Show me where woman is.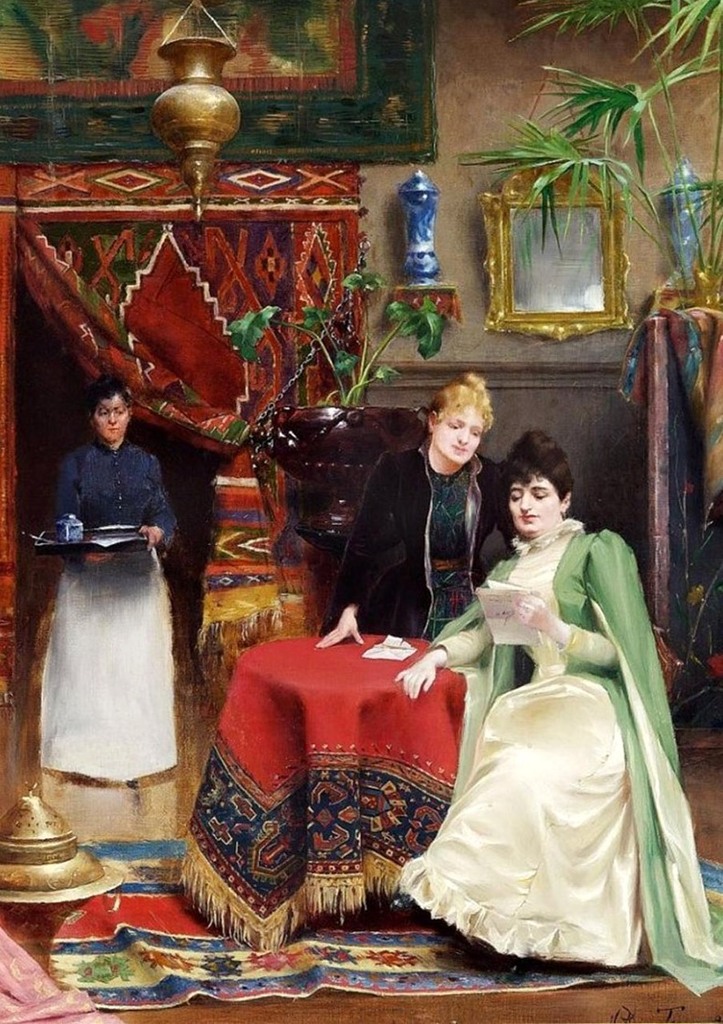
woman is at detection(314, 374, 508, 652).
